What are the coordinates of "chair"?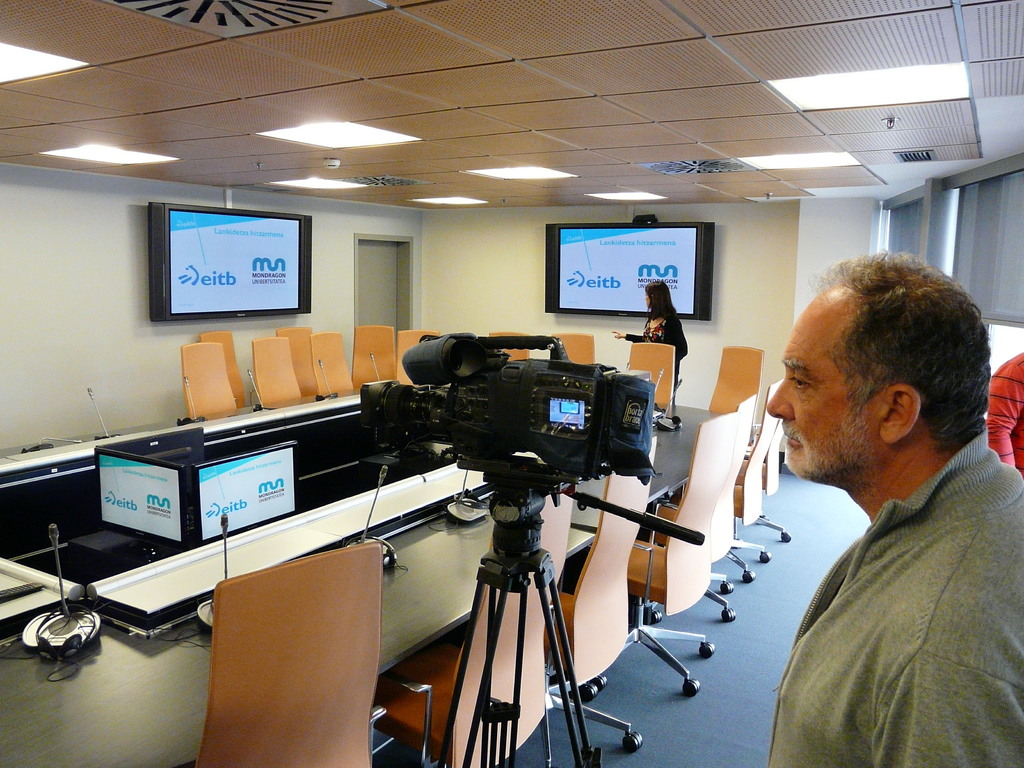
738:424:786:495.
